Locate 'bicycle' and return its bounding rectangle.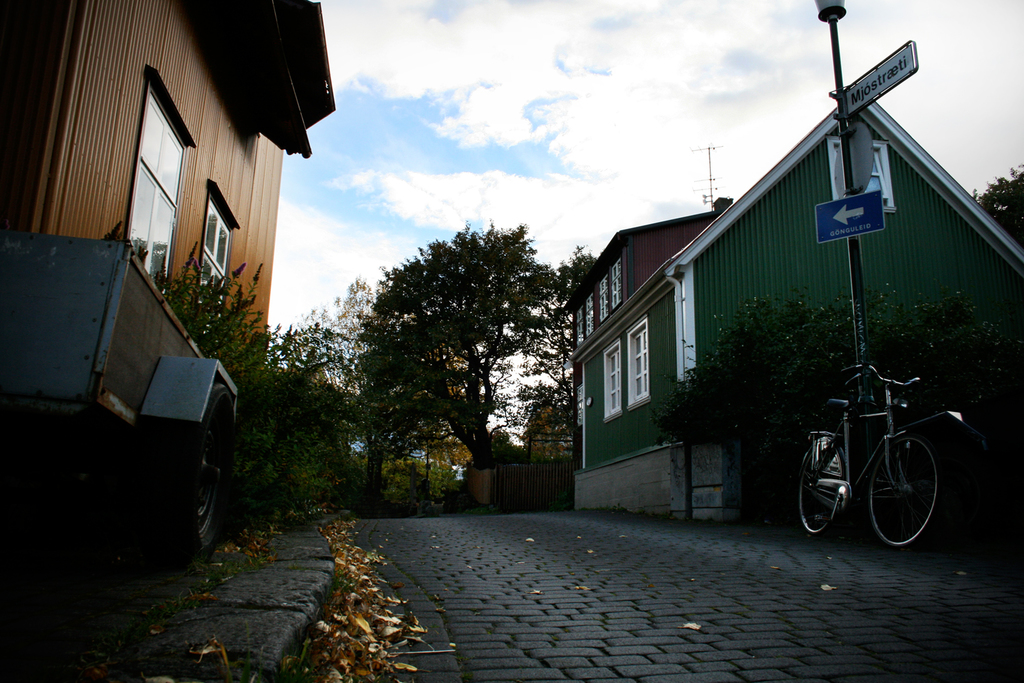
797,354,960,546.
